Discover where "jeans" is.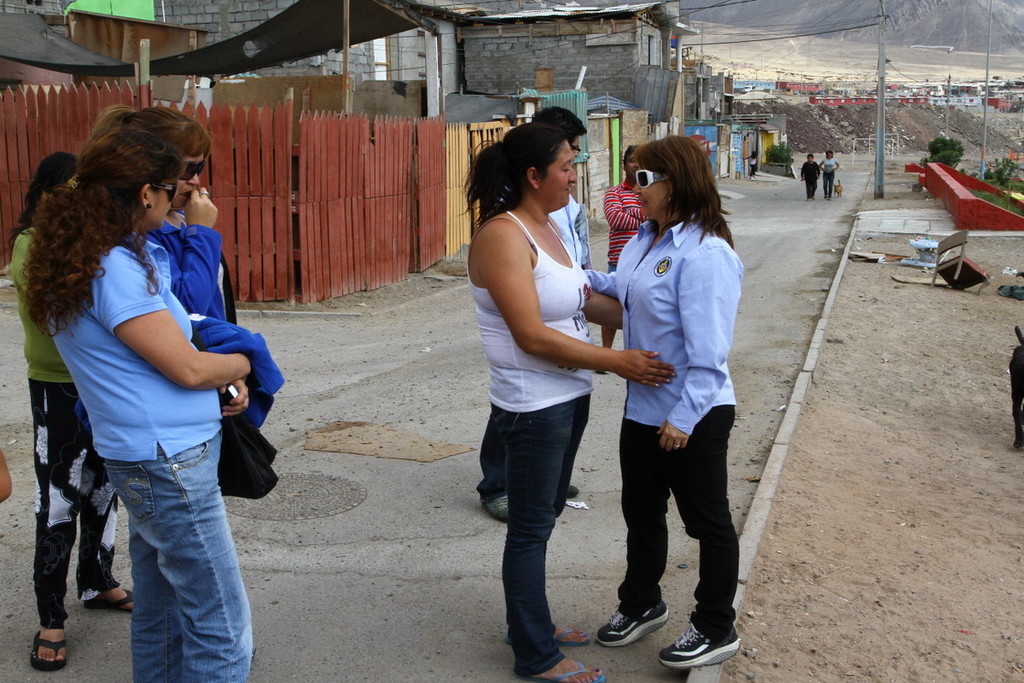
Discovered at [620, 402, 734, 643].
